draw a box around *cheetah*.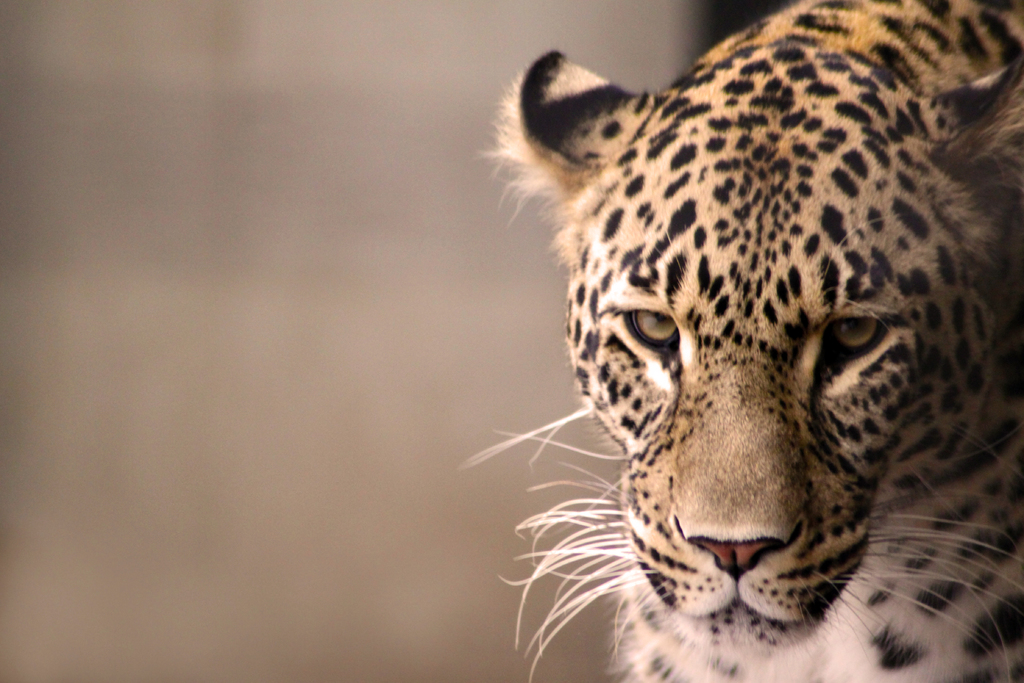
pyautogui.locateOnScreen(456, 0, 1023, 682).
